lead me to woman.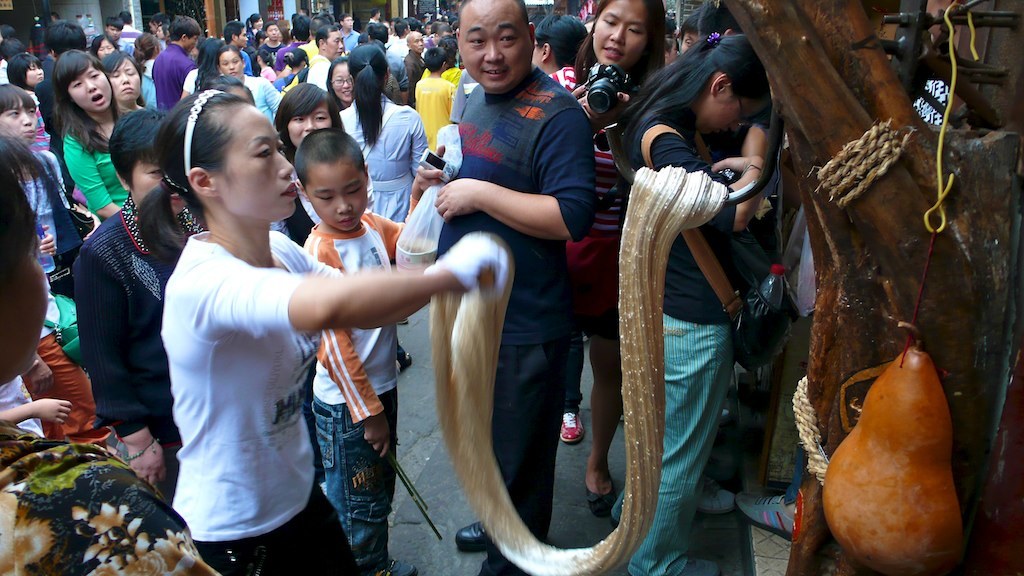
Lead to pyautogui.locateOnScreen(97, 43, 153, 112).
